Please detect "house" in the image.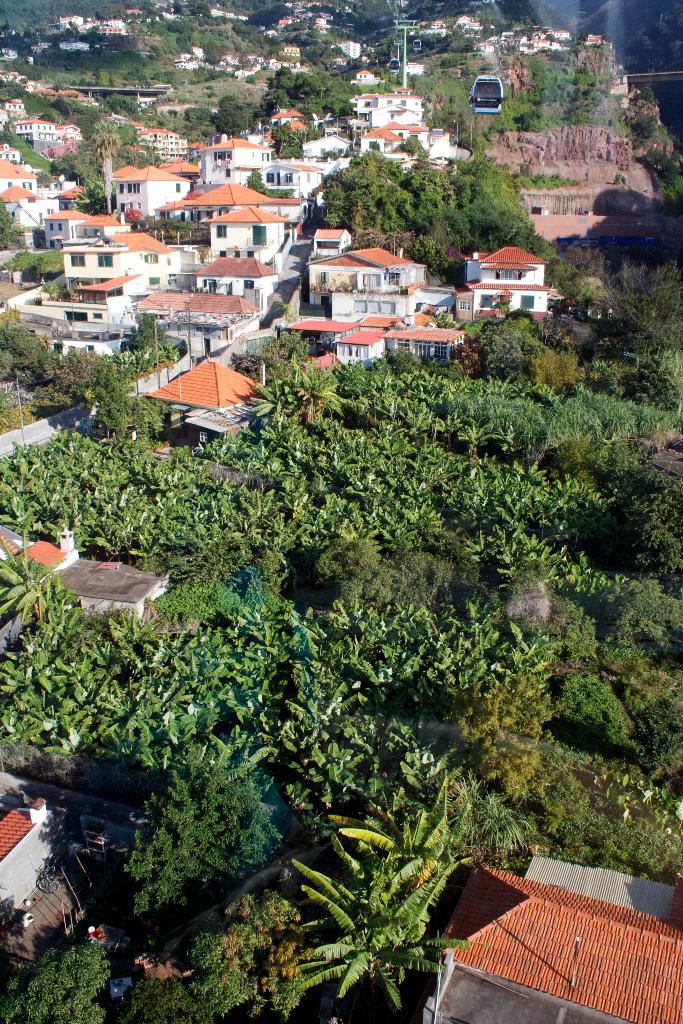
locate(349, 83, 425, 132).
